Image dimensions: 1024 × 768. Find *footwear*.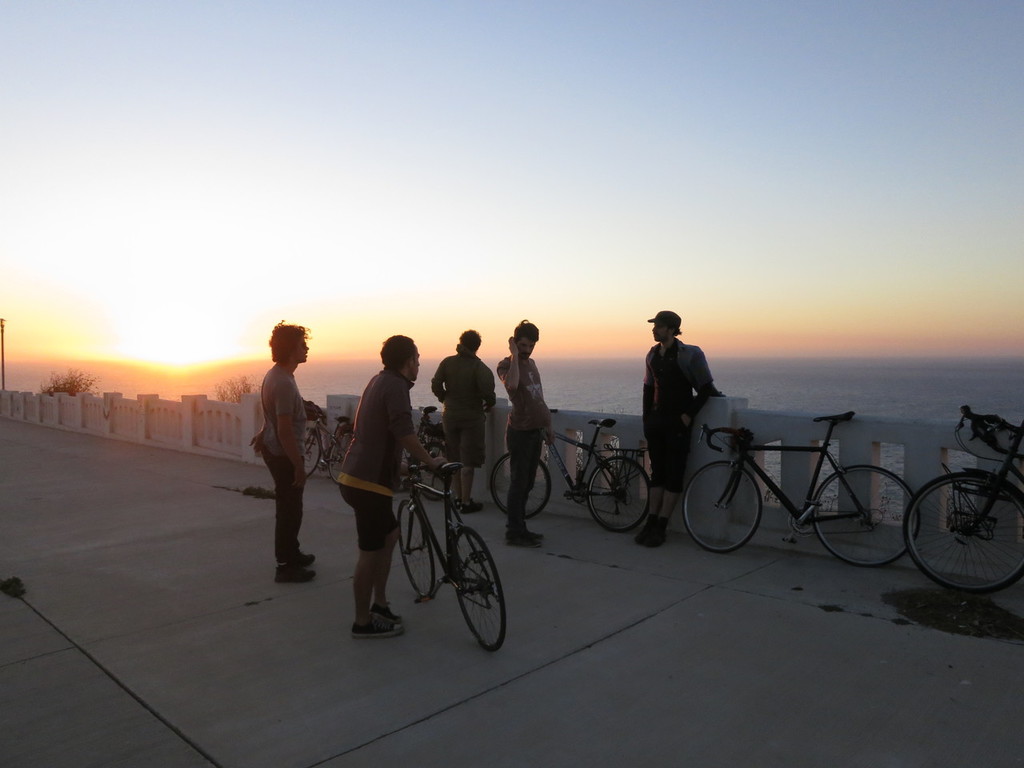
{"left": 524, "top": 522, "right": 546, "bottom": 534}.
